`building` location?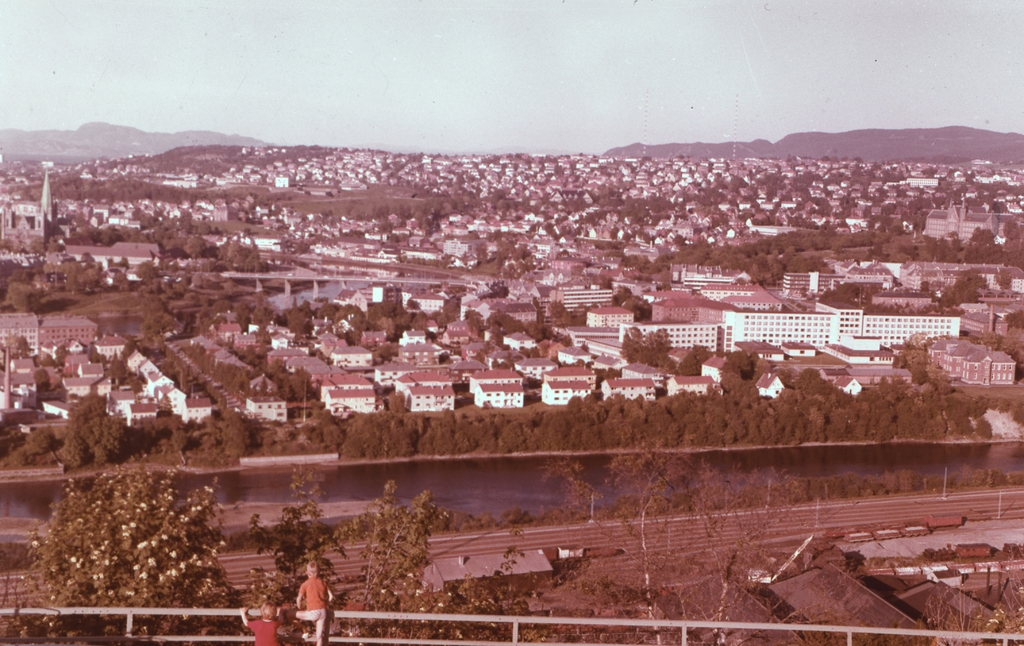
{"x1": 0, "y1": 313, "x2": 36, "y2": 358}
